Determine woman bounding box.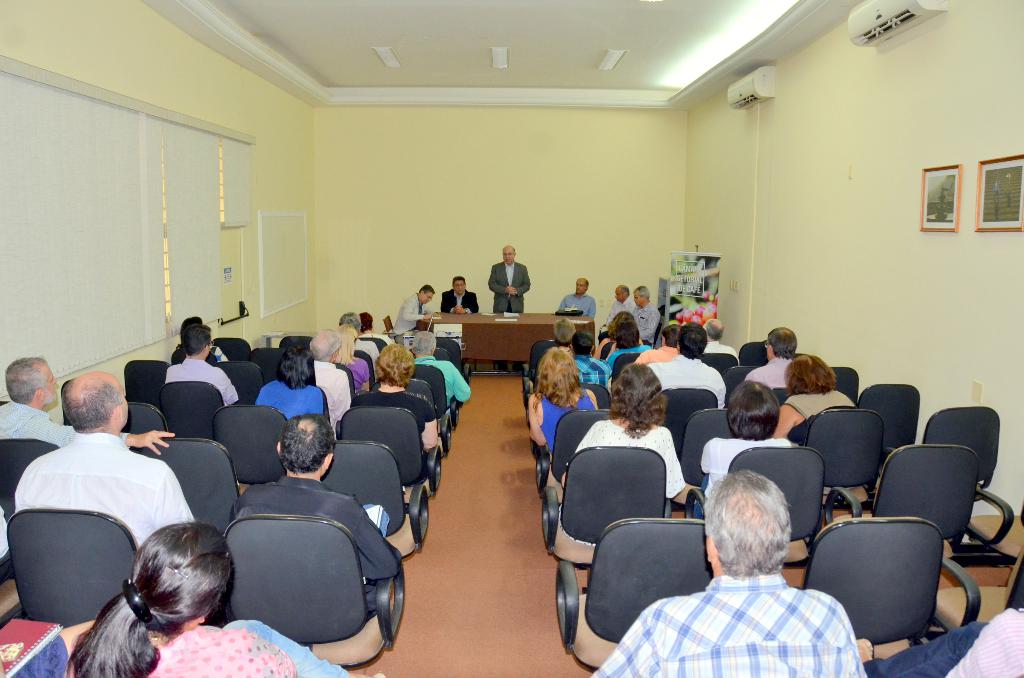
Determined: [592,314,641,360].
